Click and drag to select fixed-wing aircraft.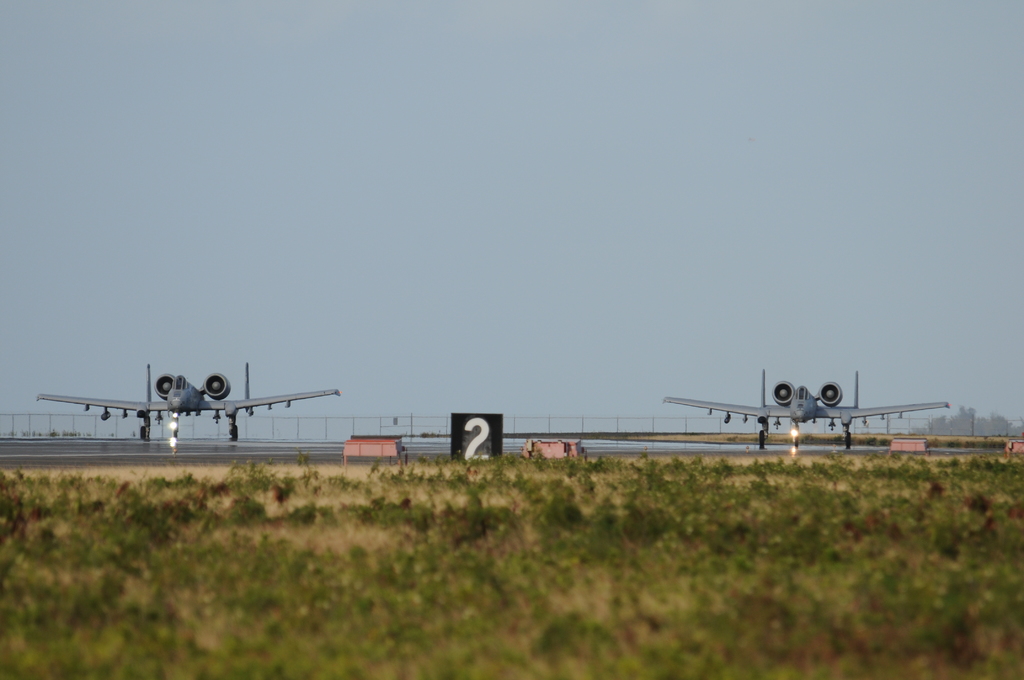
Selection: (34,355,339,441).
